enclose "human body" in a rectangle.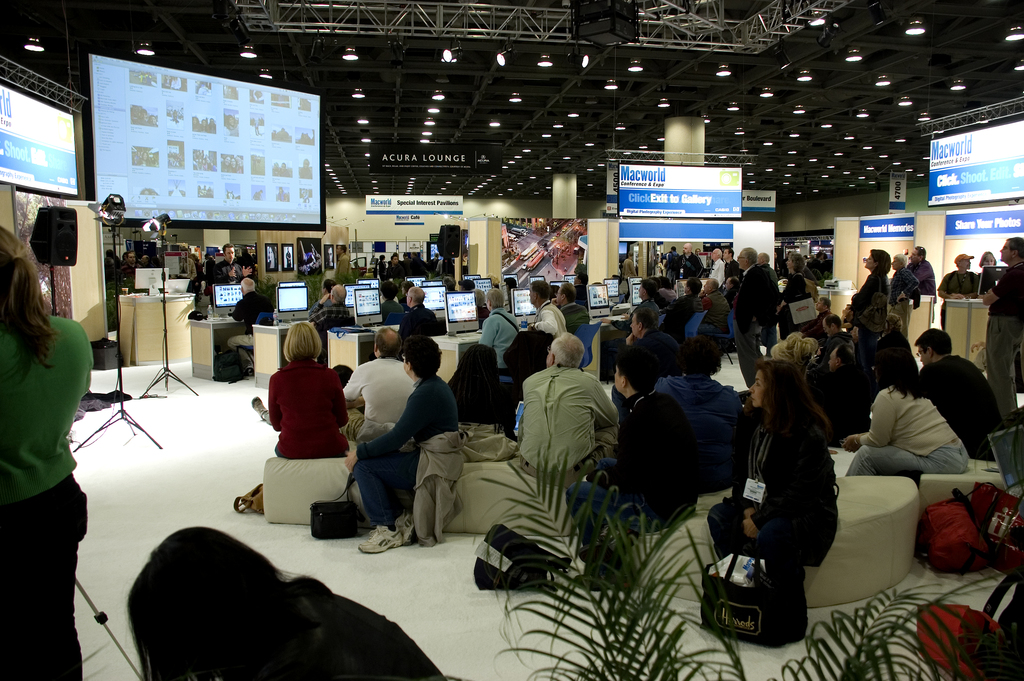
region(982, 250, 996, 266).
